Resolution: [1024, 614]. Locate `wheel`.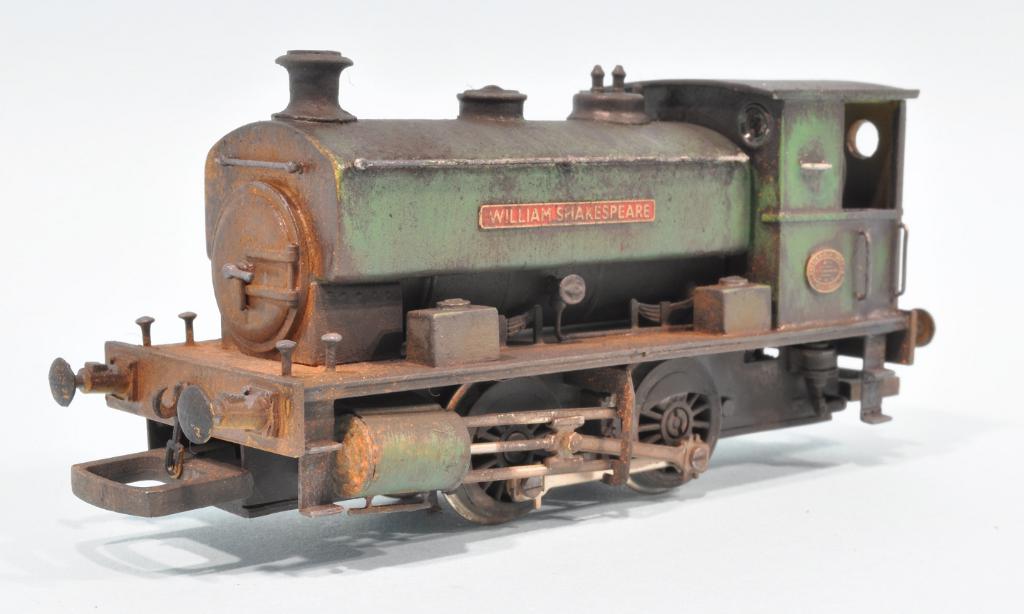
Rect(644, 361, 735, 494).
